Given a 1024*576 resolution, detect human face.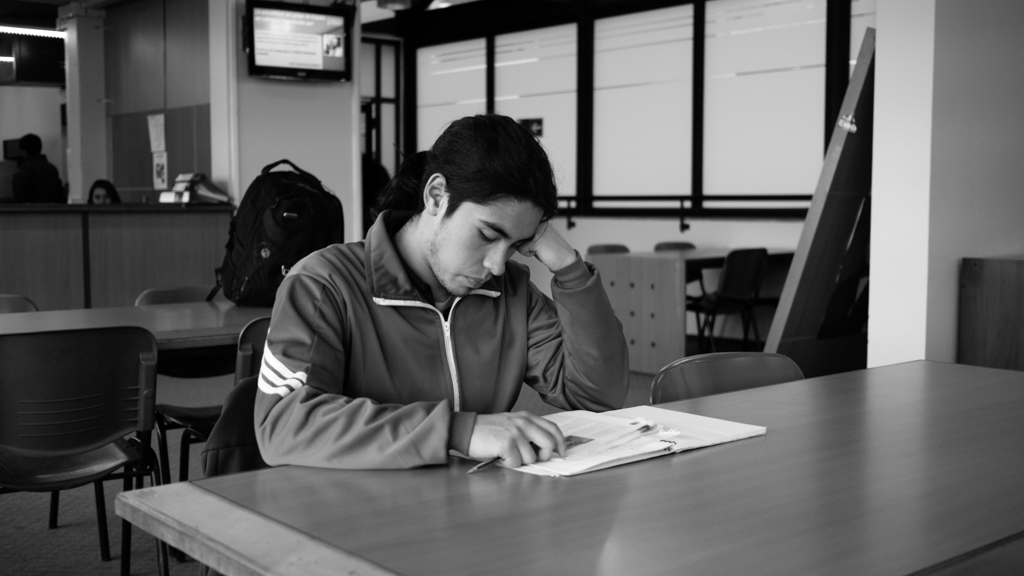
{"x1": 426, "y1": 199, "x2": 545, "y2": 299}.
